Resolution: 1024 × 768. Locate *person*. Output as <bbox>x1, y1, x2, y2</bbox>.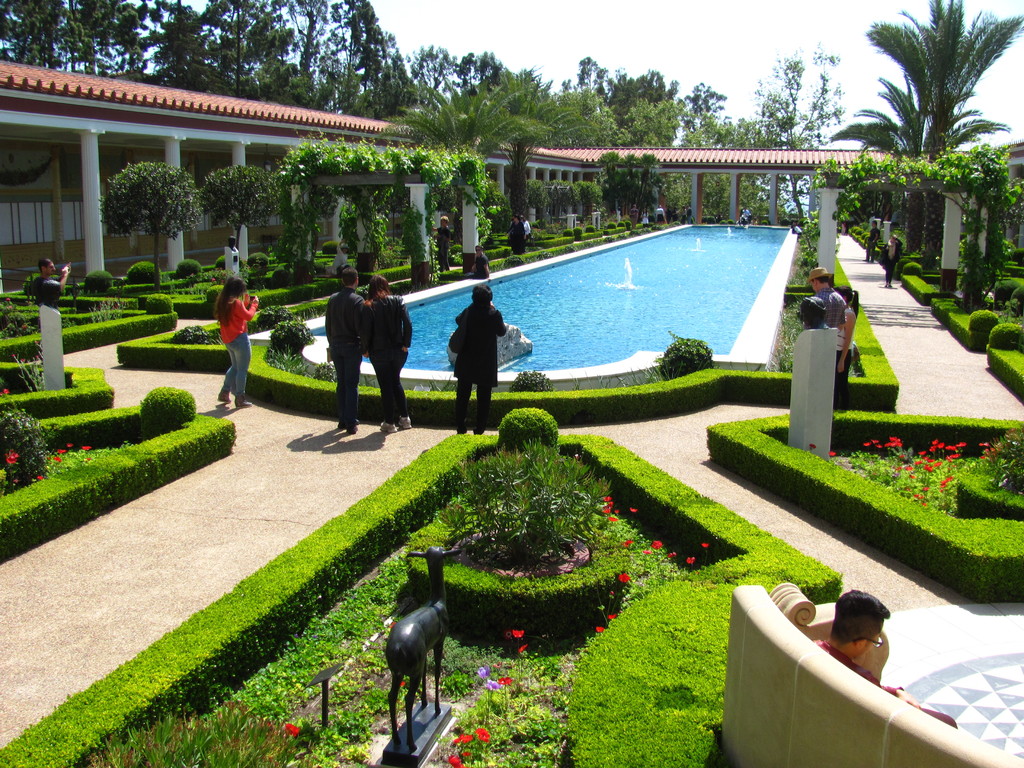
<bbox>212, 273, 260, 409</bbox>.
